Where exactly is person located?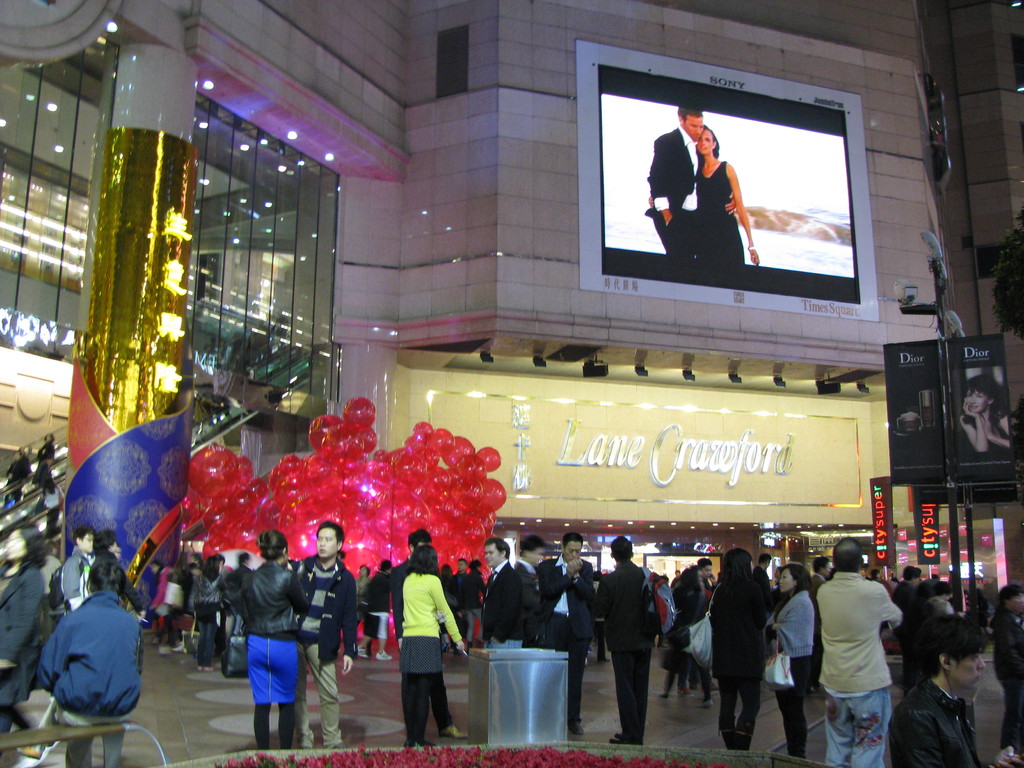
Its bounding box is BBox(390, 538, 462, 749).
